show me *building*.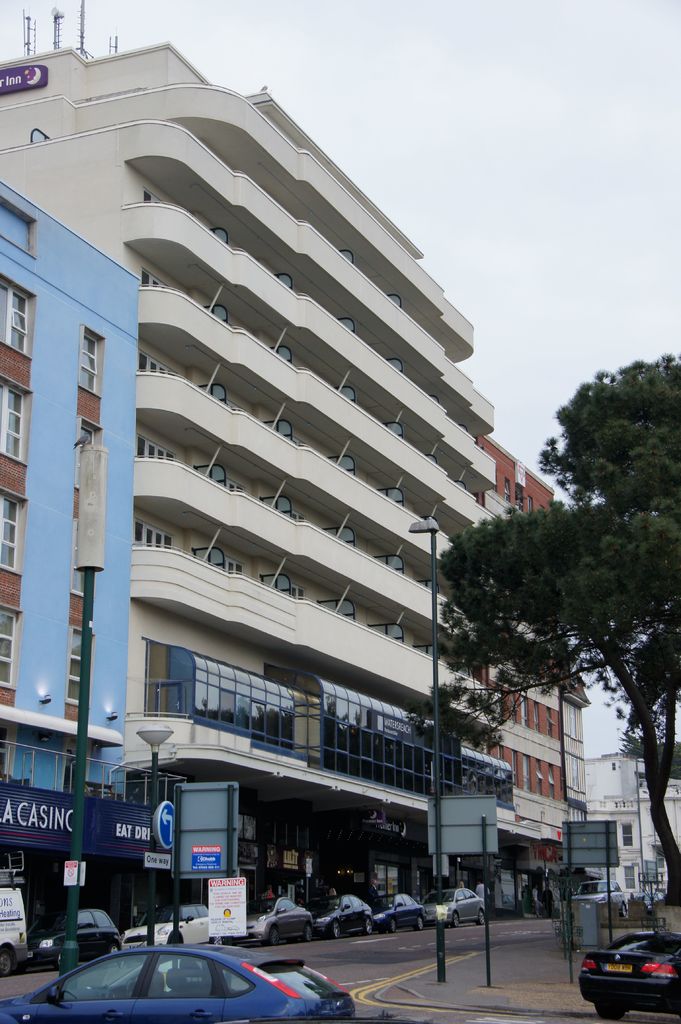
*building* is here: rect(0, 0, 513, 904).
